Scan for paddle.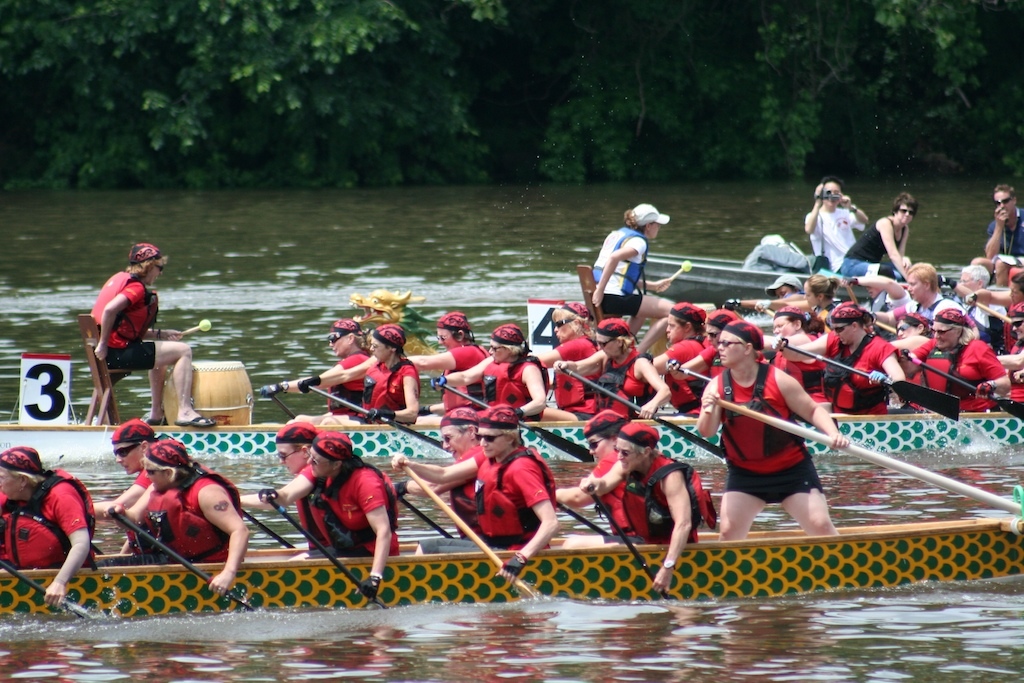
Scan result: x1=109, y1=508, x2=253, y2=615.
